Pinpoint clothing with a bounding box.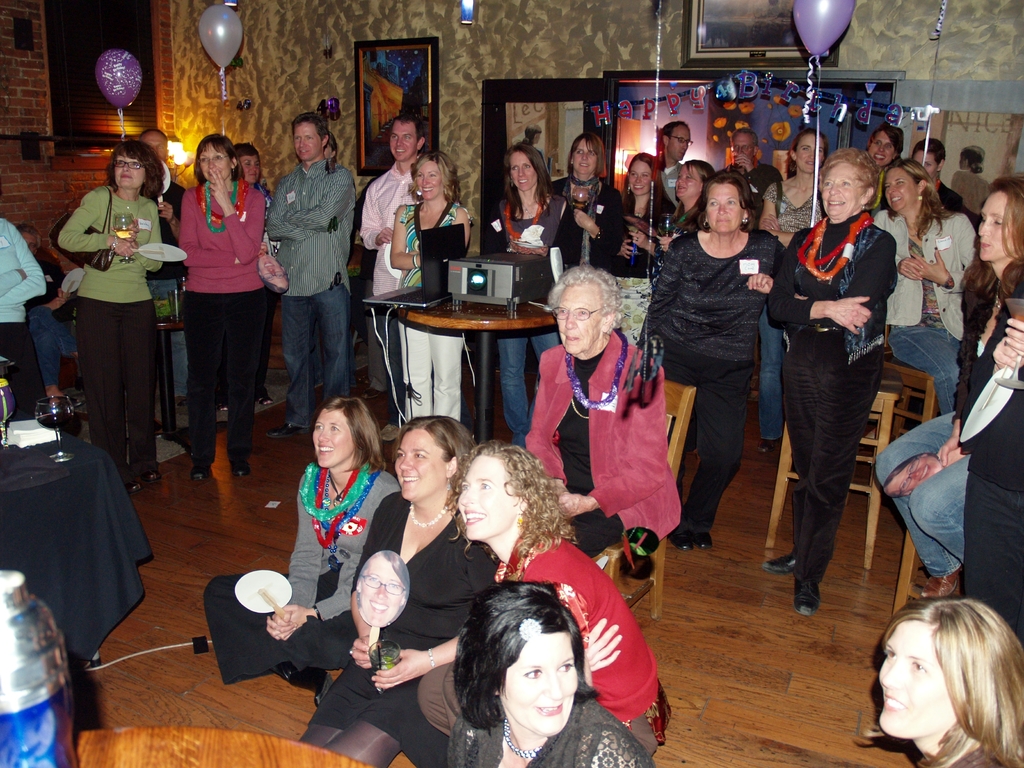
[570,184,627,305].
